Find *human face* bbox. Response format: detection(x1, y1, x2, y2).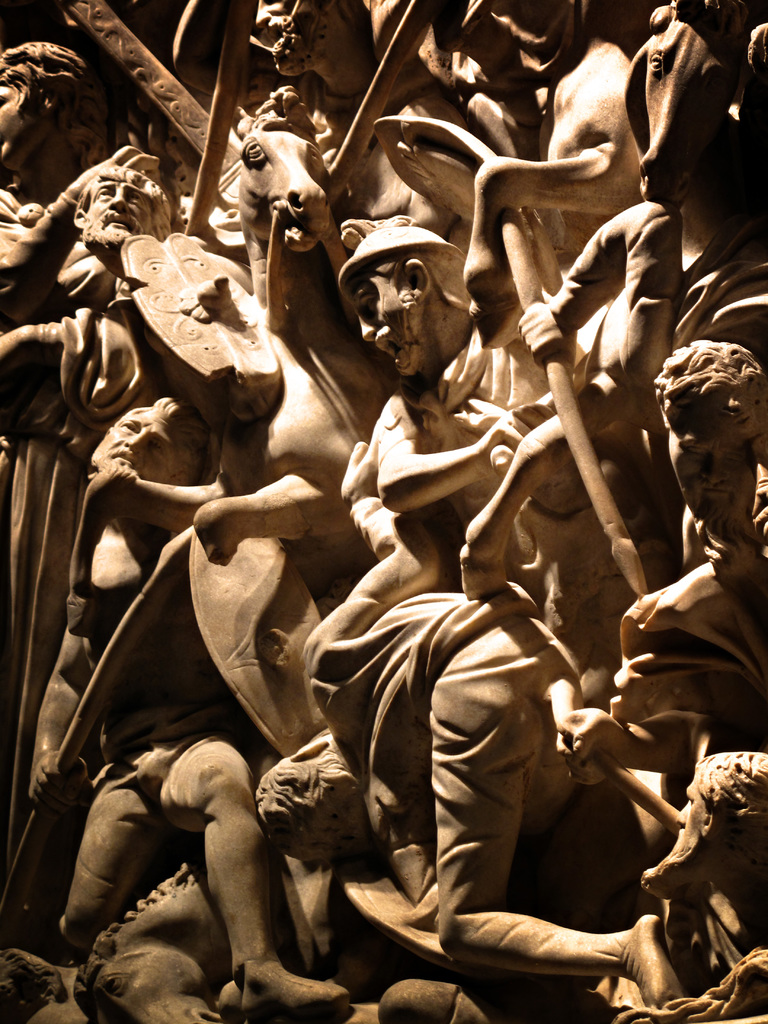
detection(345, 277, 420, 371).
